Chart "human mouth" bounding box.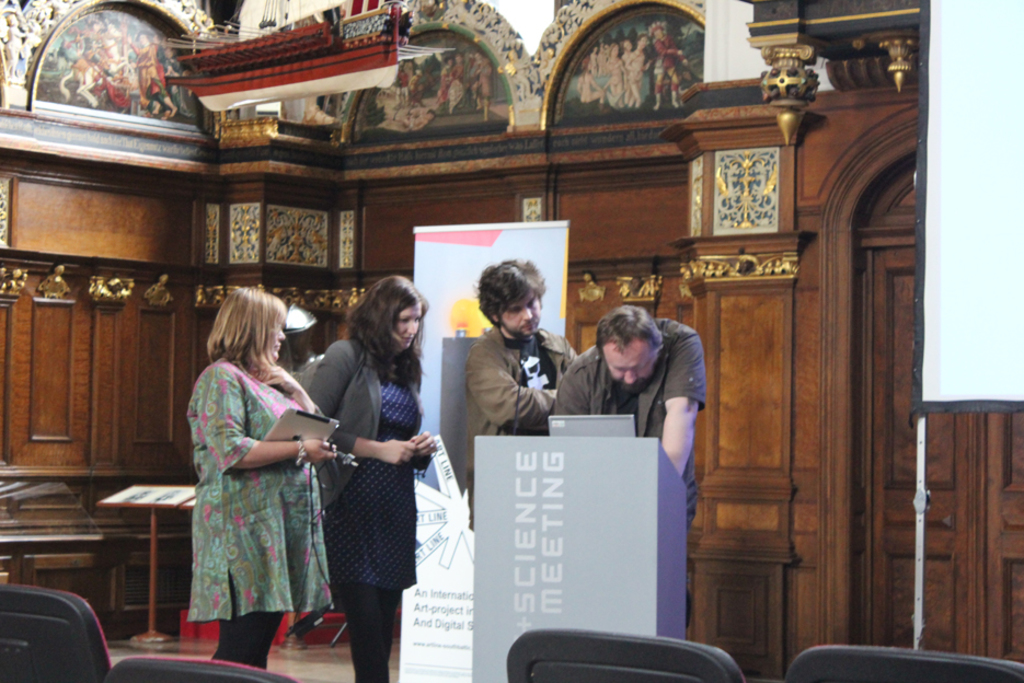
Charted: x1=275 y1=345 x2=284 y2=352.
